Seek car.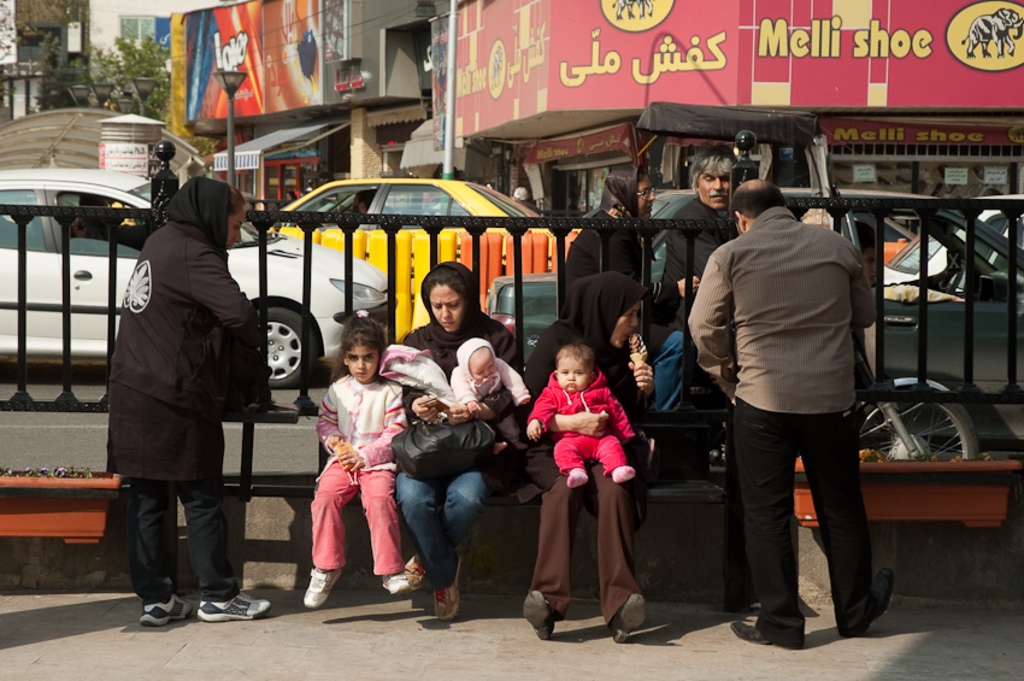
x1=877, y1=188, x2=1023, y2=288.
